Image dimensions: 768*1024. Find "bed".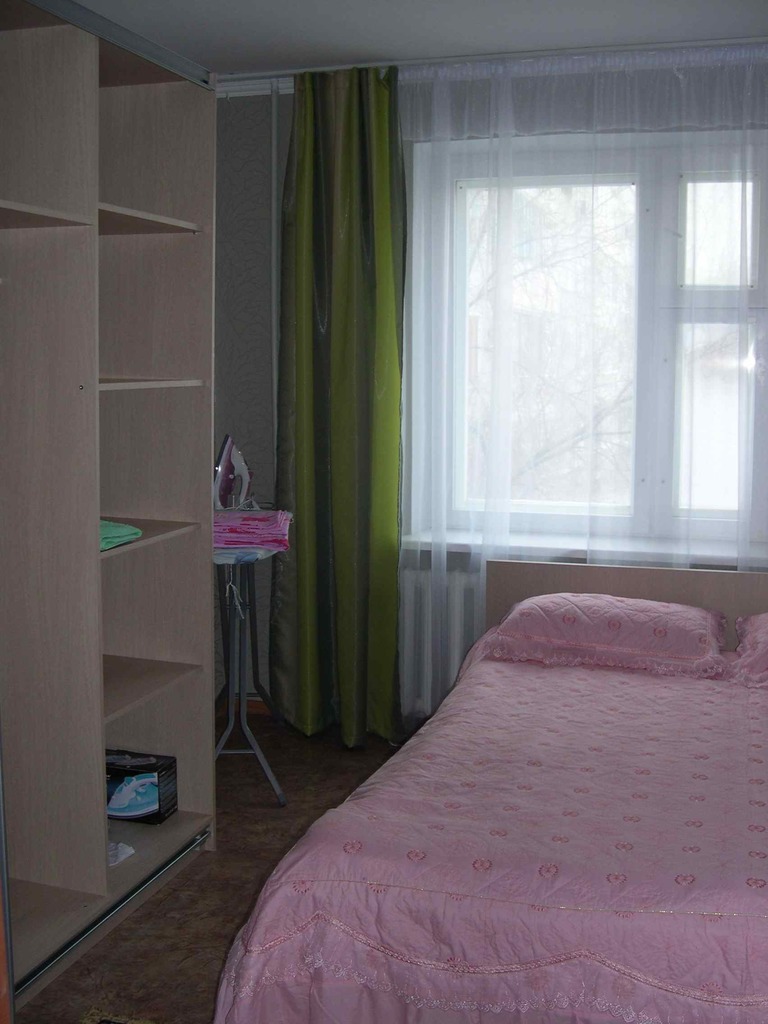
select_region(165, 518, 750, 1023).
